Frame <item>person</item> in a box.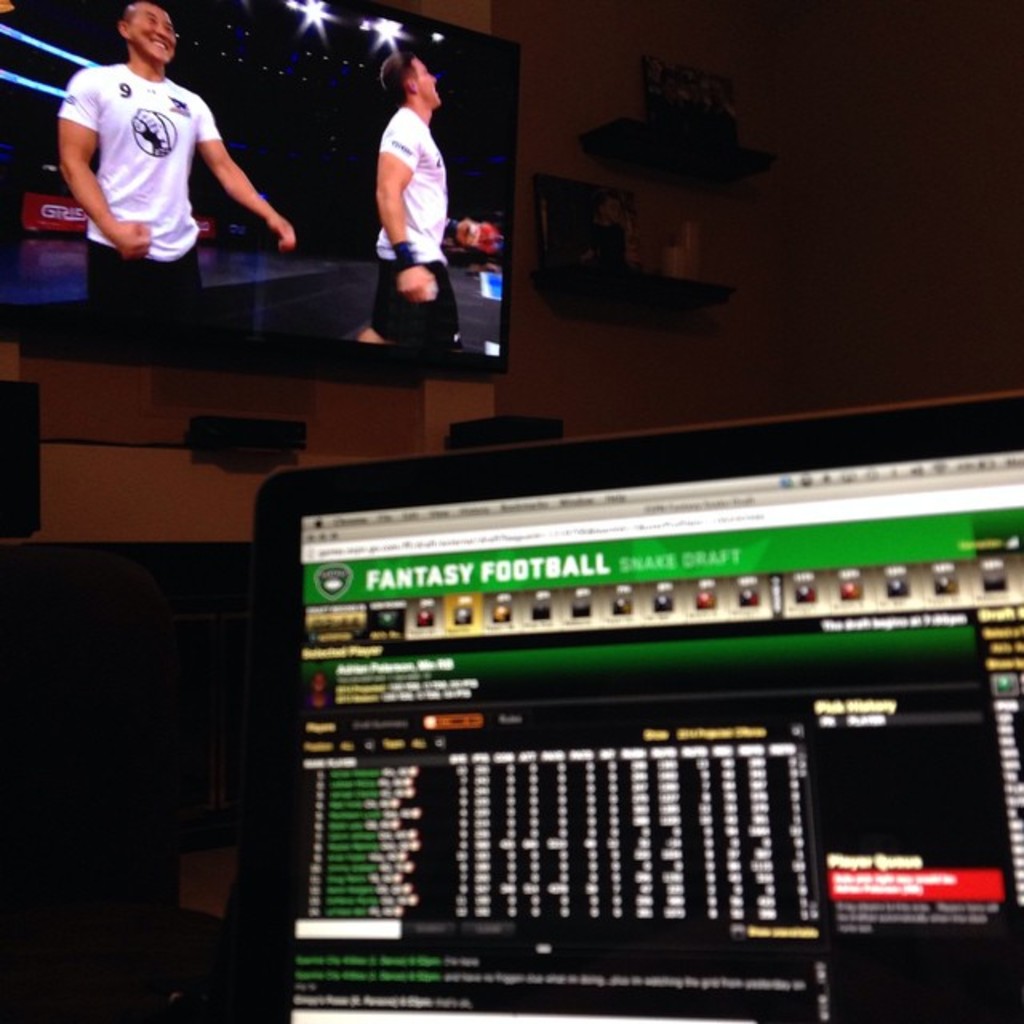
bbox(58, 0, 298, 309).
